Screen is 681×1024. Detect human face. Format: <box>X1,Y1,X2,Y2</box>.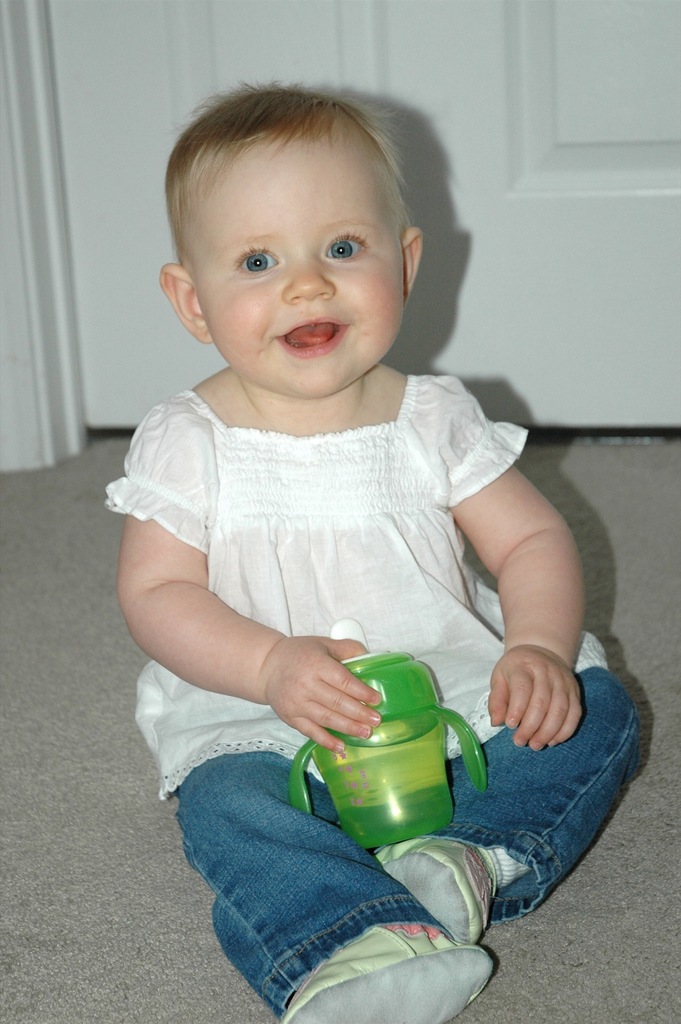
<box>195,142,403,397</box>.
